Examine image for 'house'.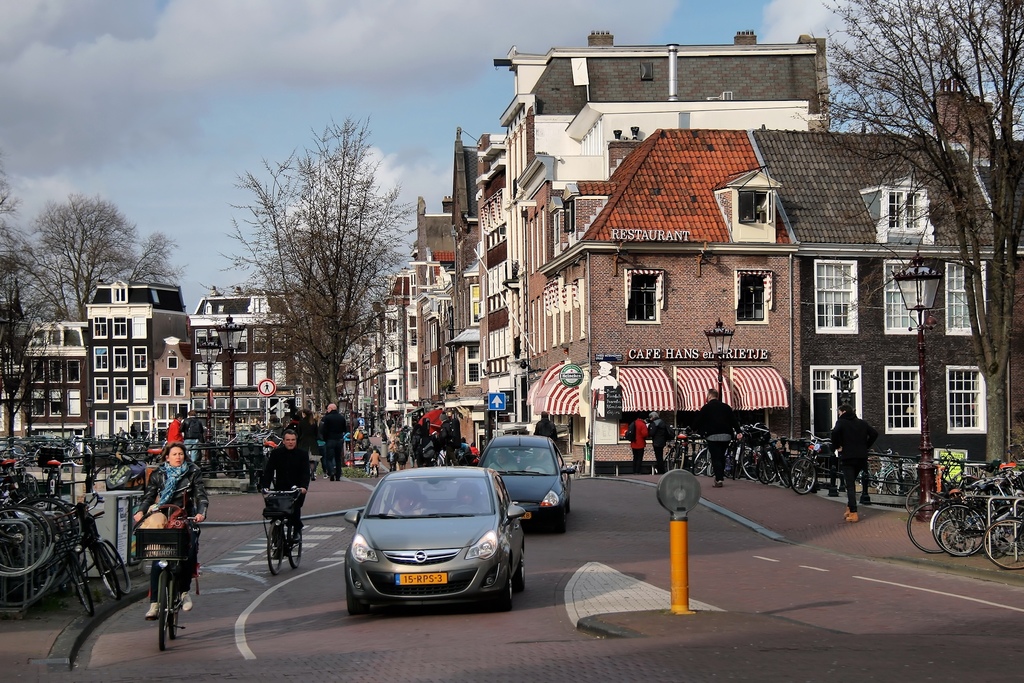
Examination result: [x1=377, y1=252, x2=422, y2=411].
